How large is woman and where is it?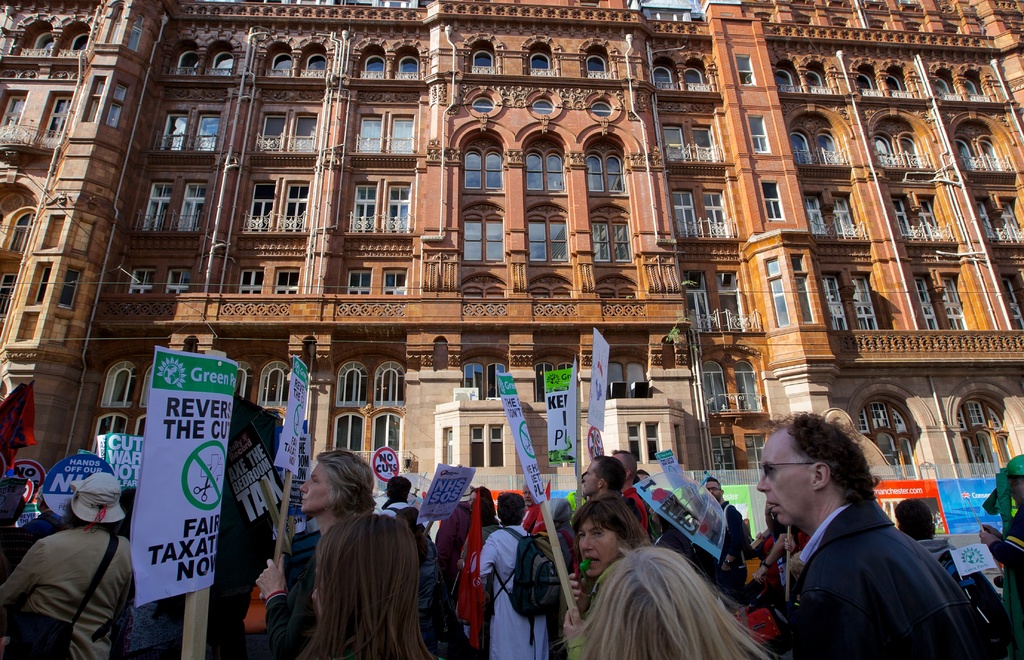
Bounding box: bbox(255, 449, 378, 659).
